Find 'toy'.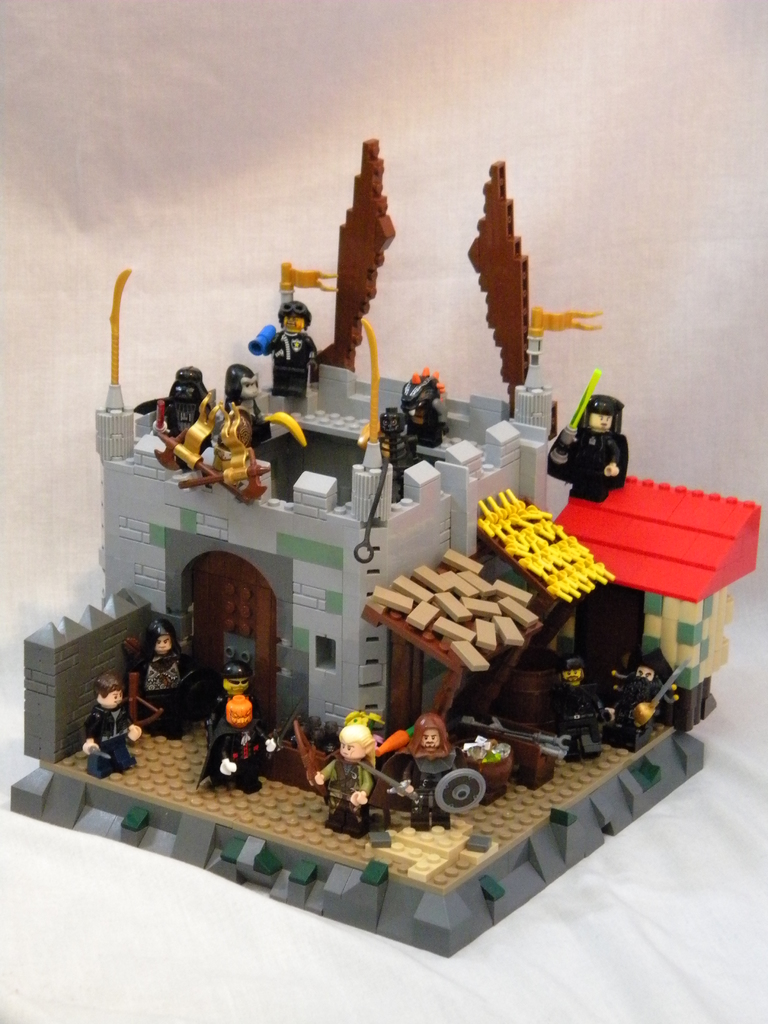
x1=328 y1=704 x2=392 y2=817.
